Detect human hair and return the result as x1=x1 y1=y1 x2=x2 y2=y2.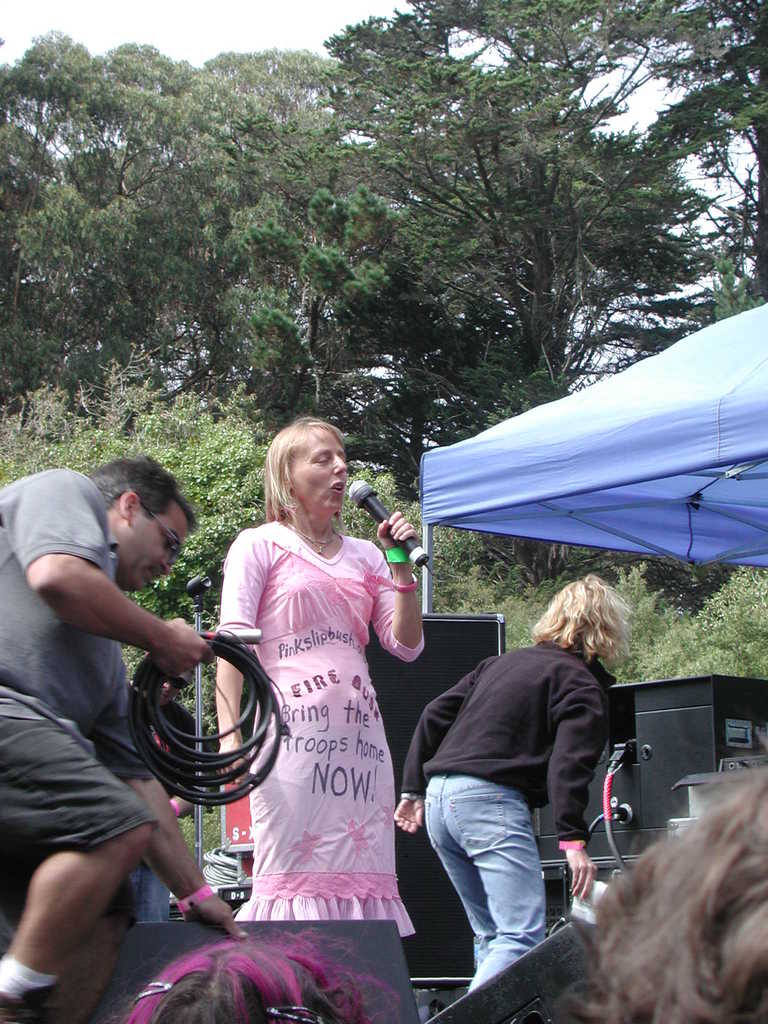
x1=266 y1=416 x2=349 y2=533.
